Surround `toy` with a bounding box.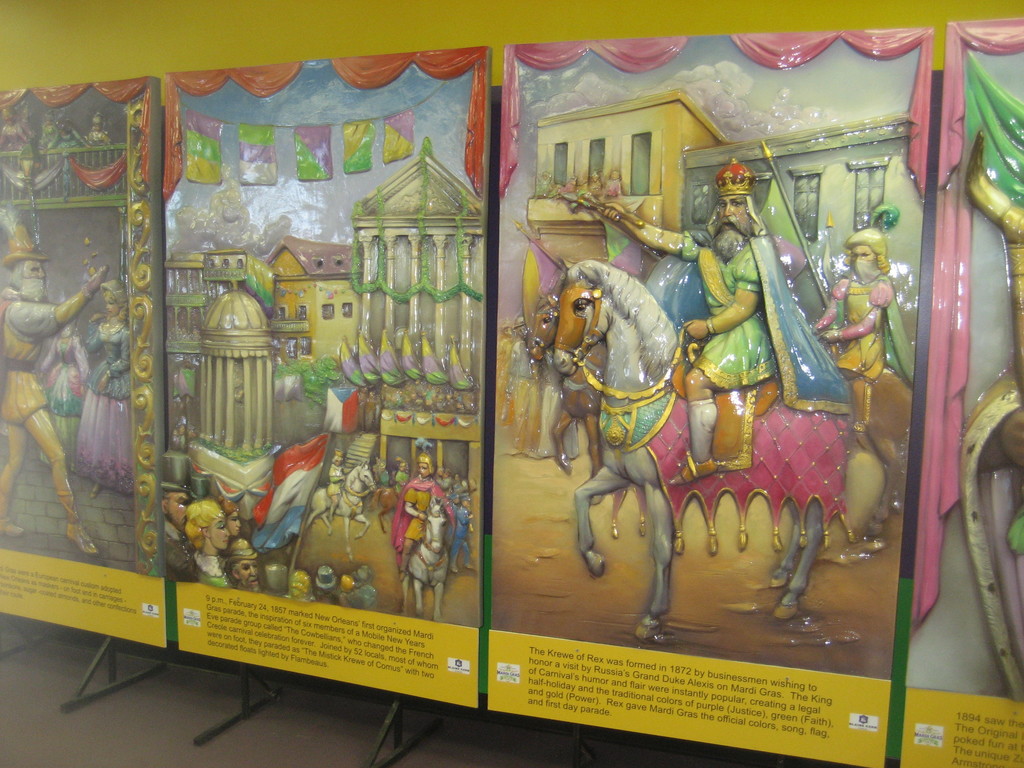
detection(400, 446, 463, 575).
